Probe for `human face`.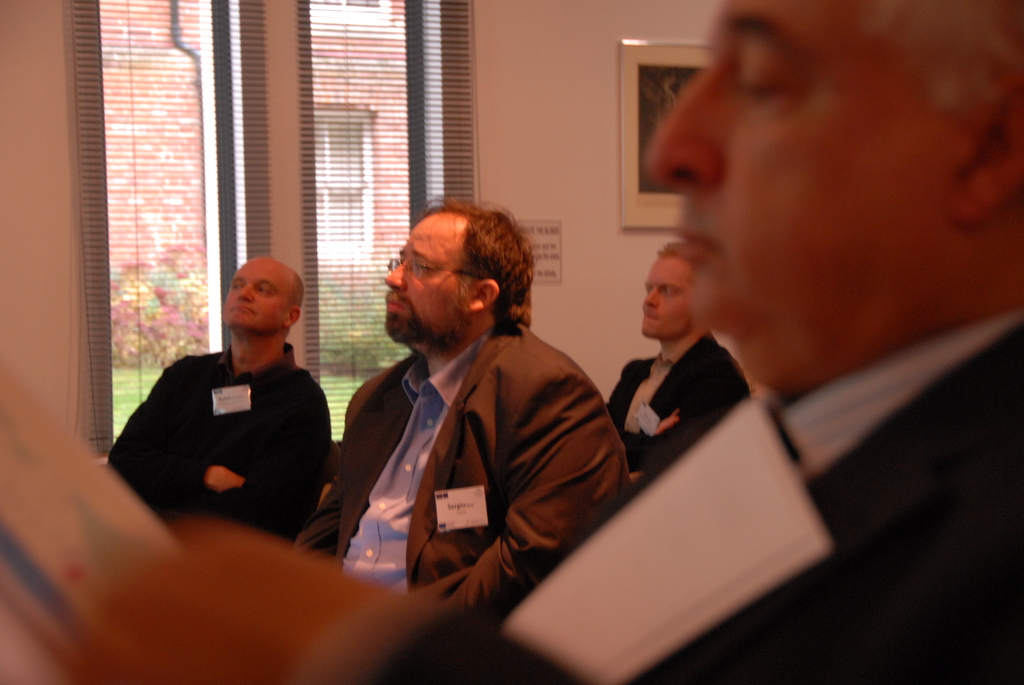
Probe result: box(641, 258, 689, 340).
